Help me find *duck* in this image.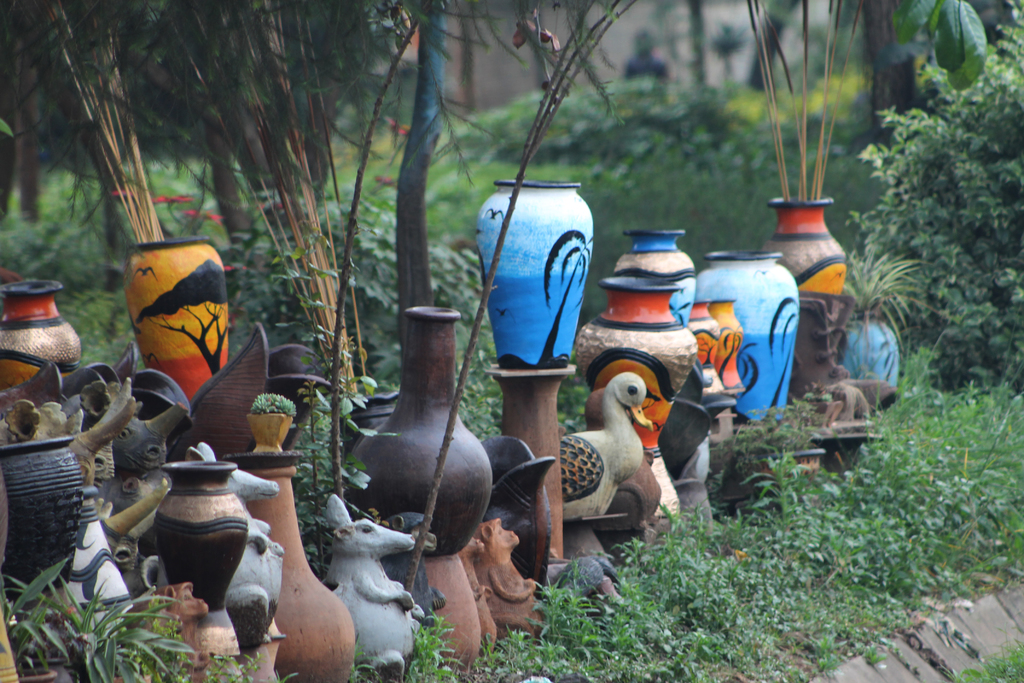
Found it: locate(557, 367, 657, 519).
